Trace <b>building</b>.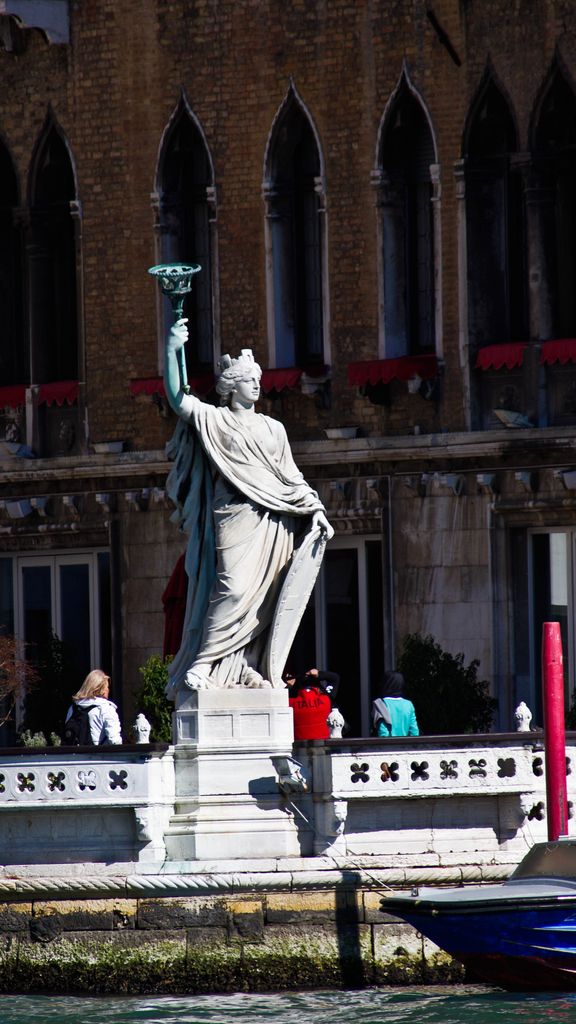
Traced to 0 0 575 732.
